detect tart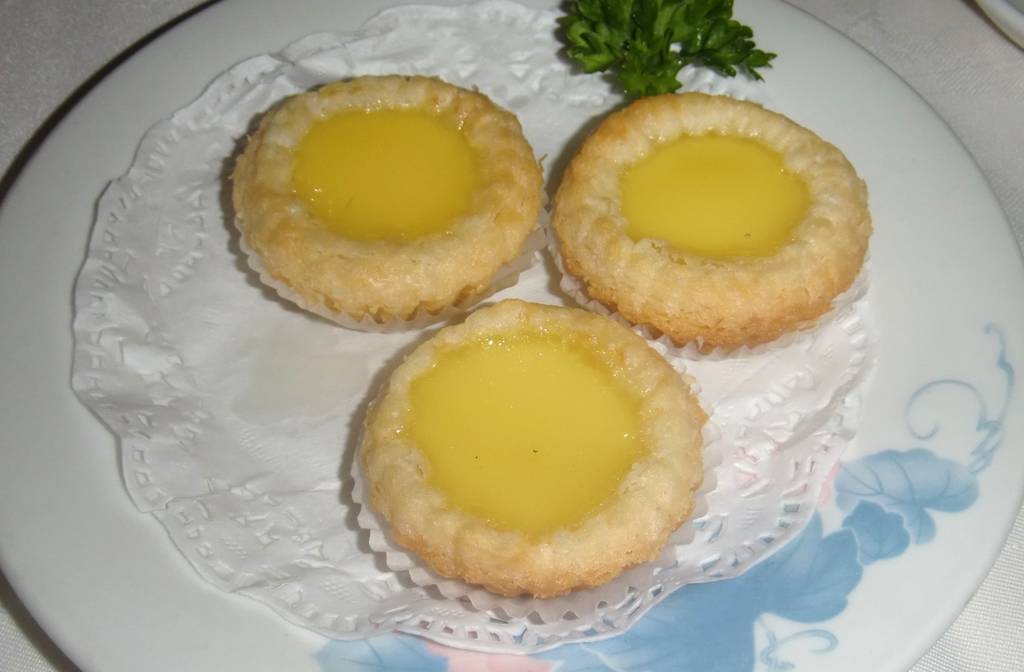
[left=226, top=70, right=541, bottom=320]
